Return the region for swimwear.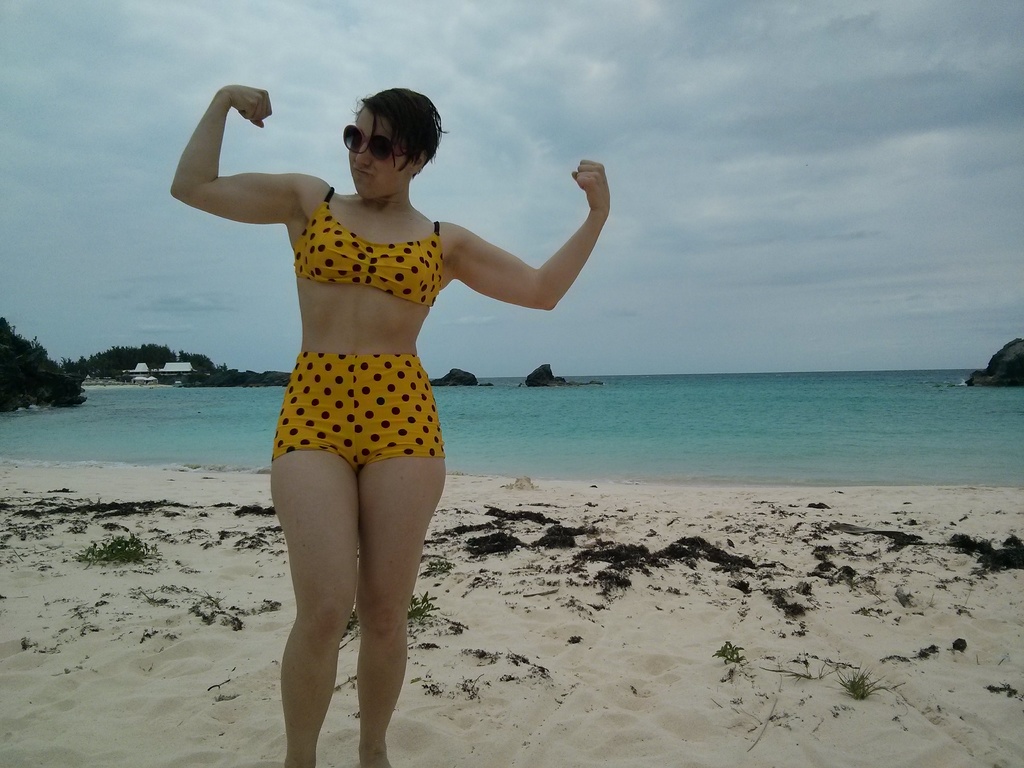
325,179,441,312.
